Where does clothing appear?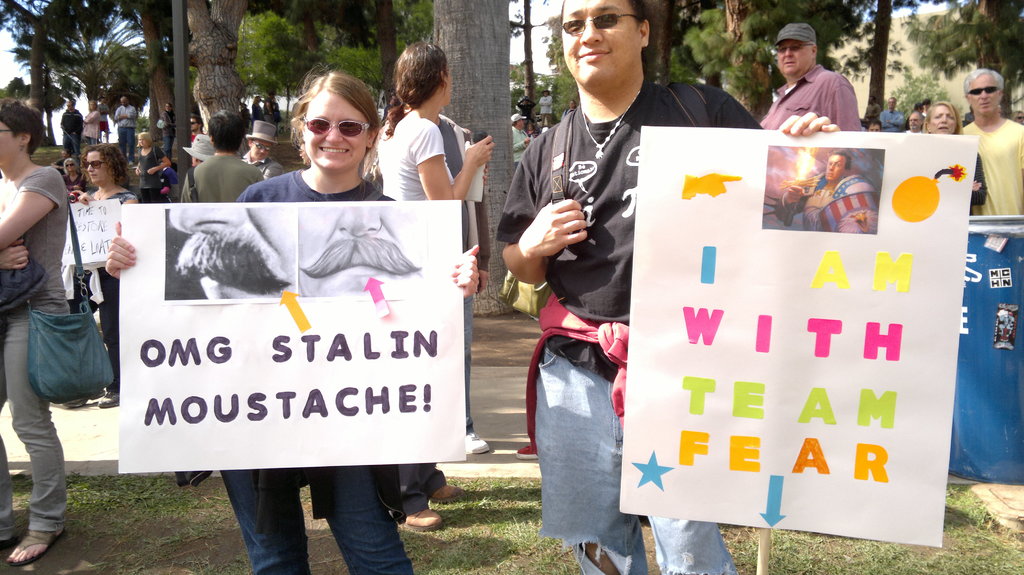
Appears at bbox(796, 169, 877, 230).
